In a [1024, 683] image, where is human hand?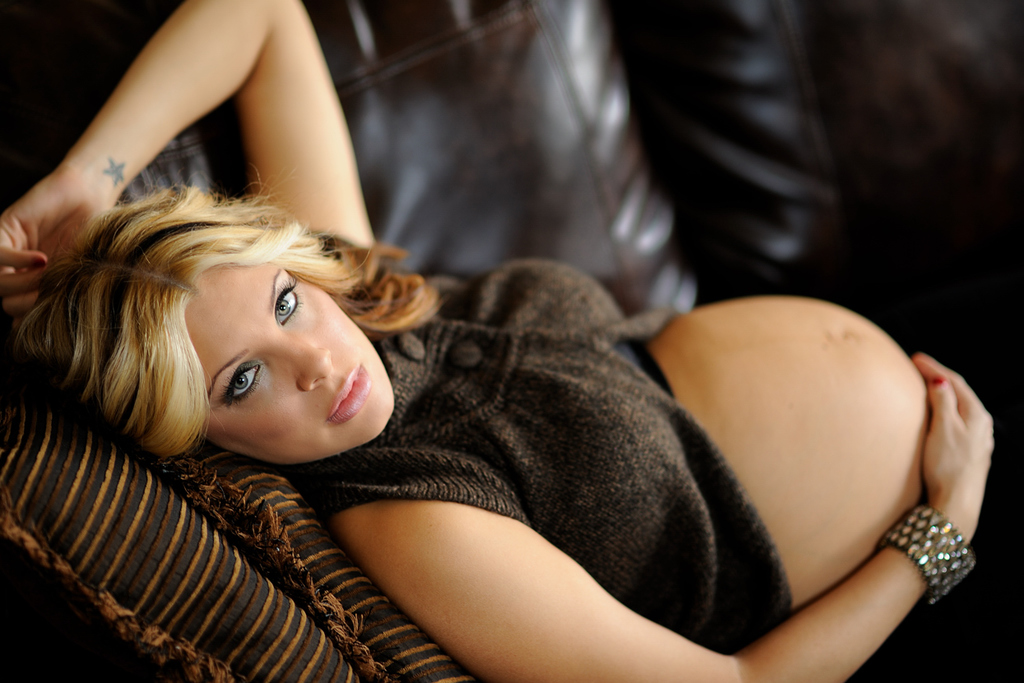
0,171,108,332.
